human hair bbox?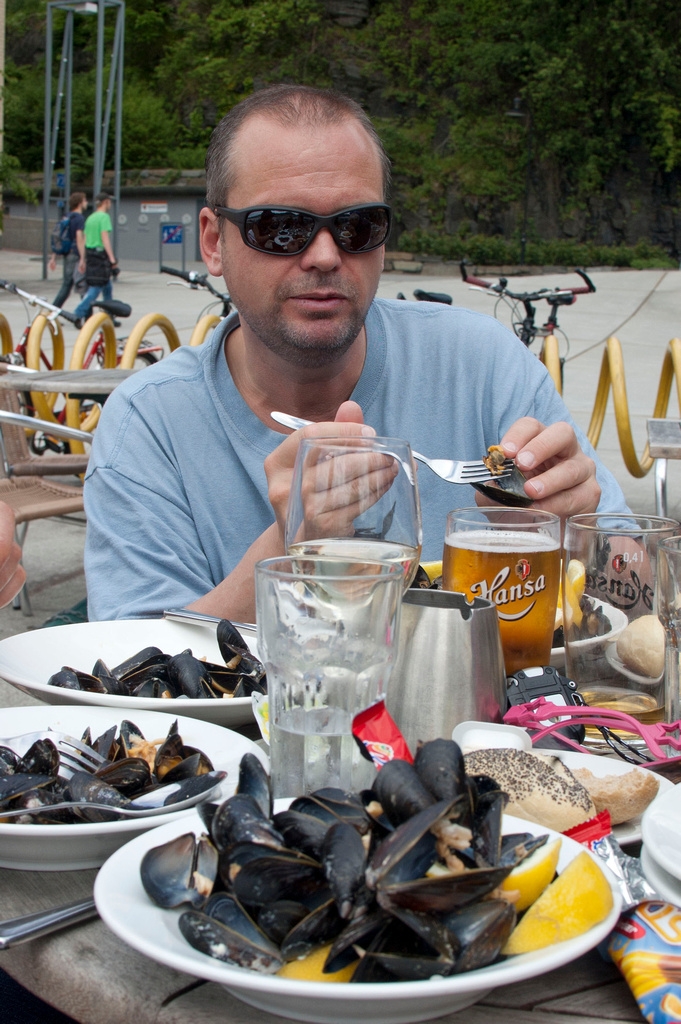
95, 195, 104, 207
